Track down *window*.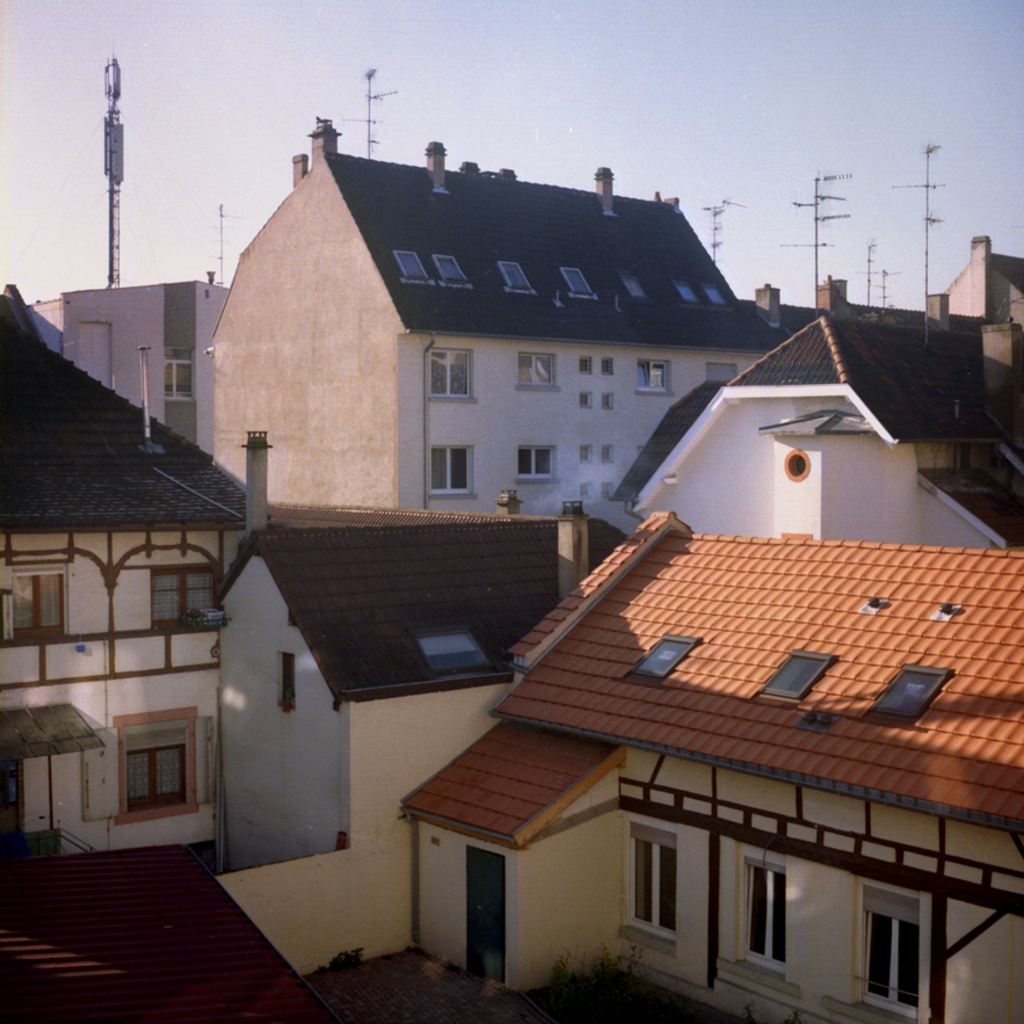
Tracked to pyautogui.locateOnScreen(118, 700, 203, 822).
